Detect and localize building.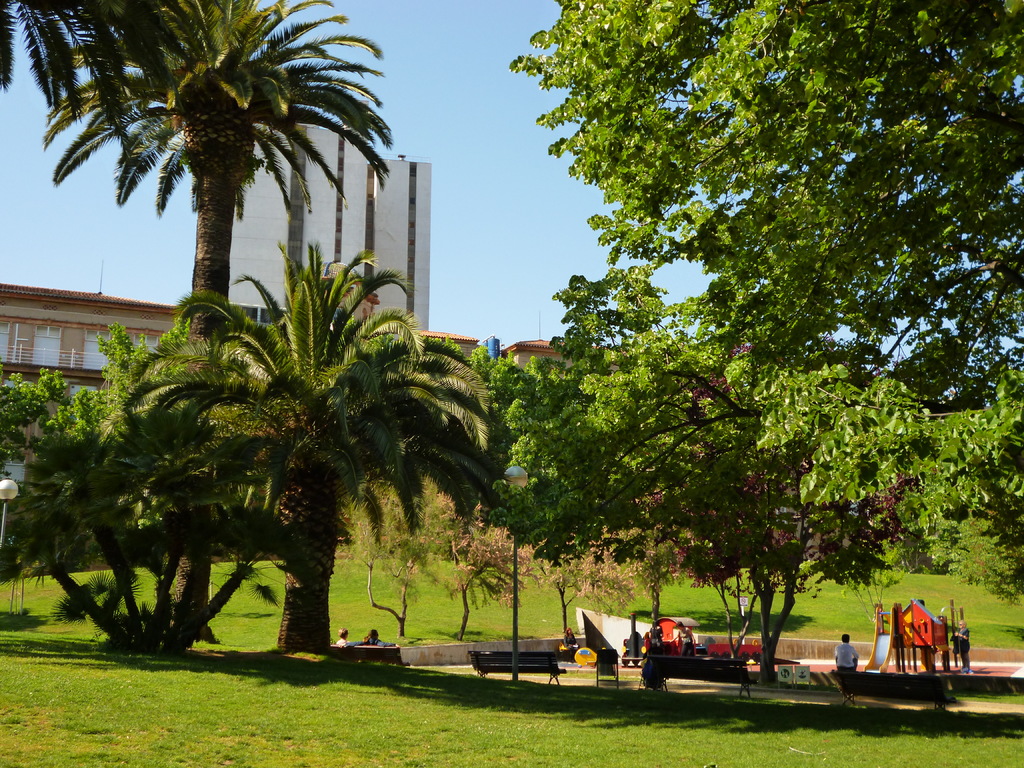
Localized at box=[0, 284, 477, 486].
